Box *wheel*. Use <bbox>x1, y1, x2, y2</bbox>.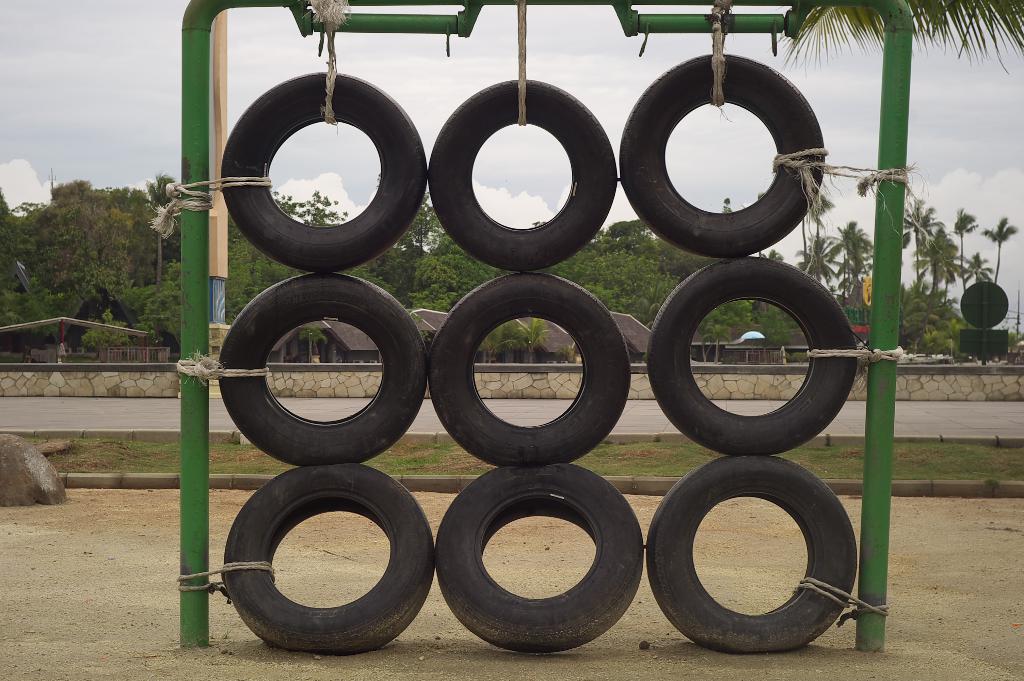
<bbox>429, 72, 617, 270</bbox>.
